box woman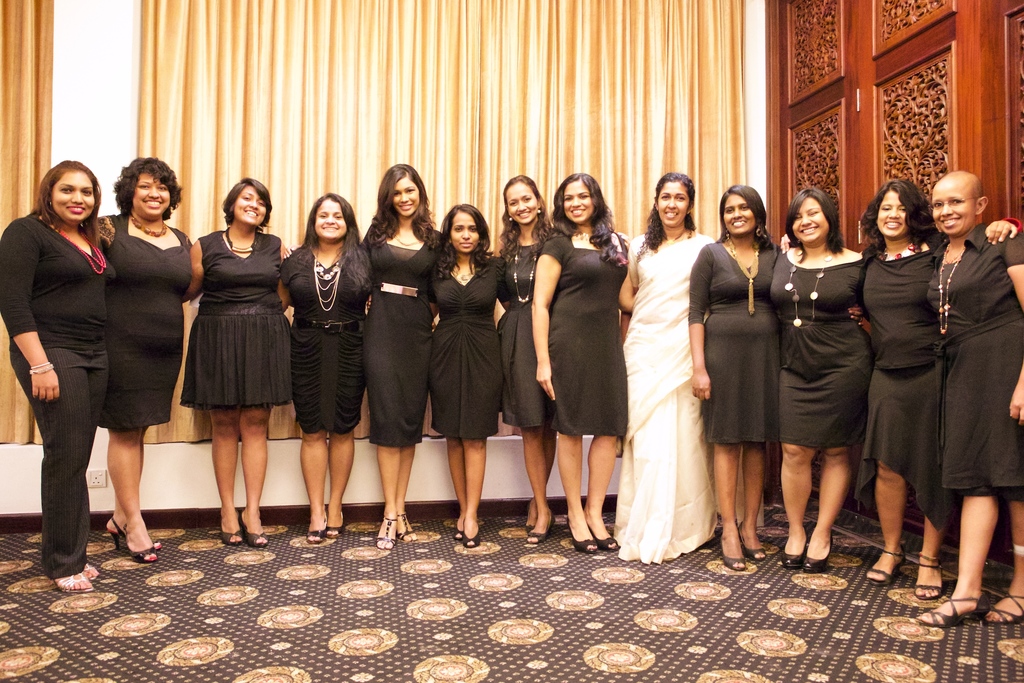
select_region(361, 161, 452, 553)
